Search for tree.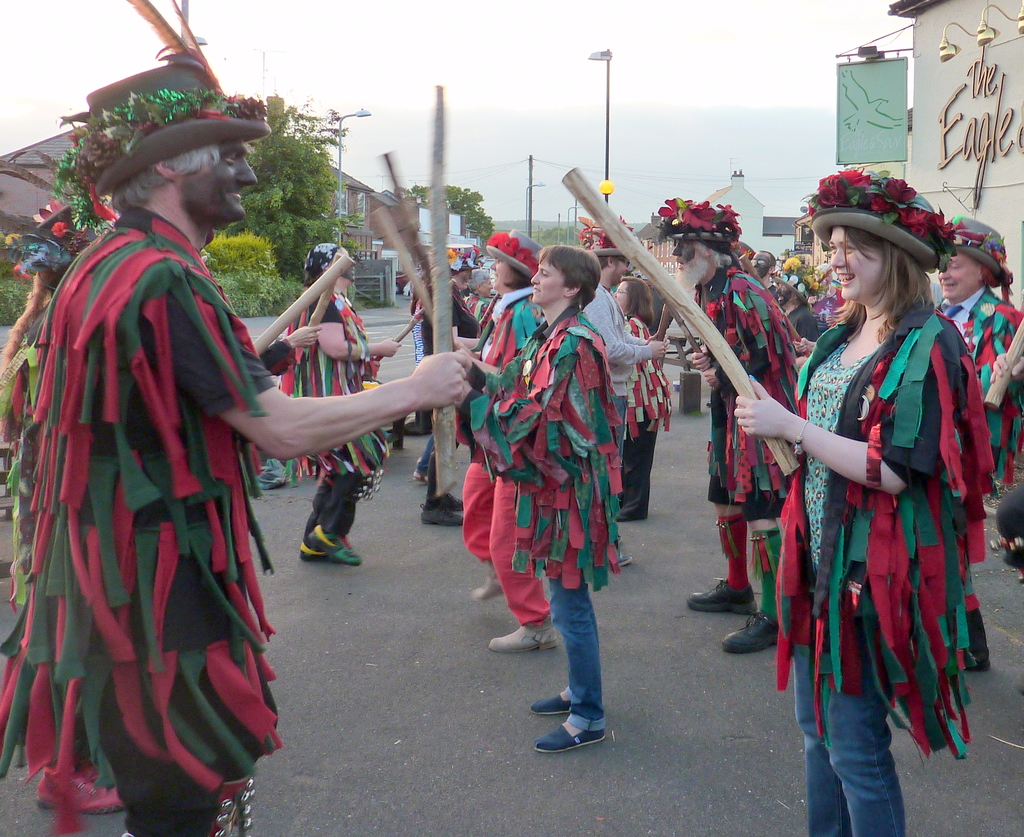
Found at (225, 86, 353, 279).
